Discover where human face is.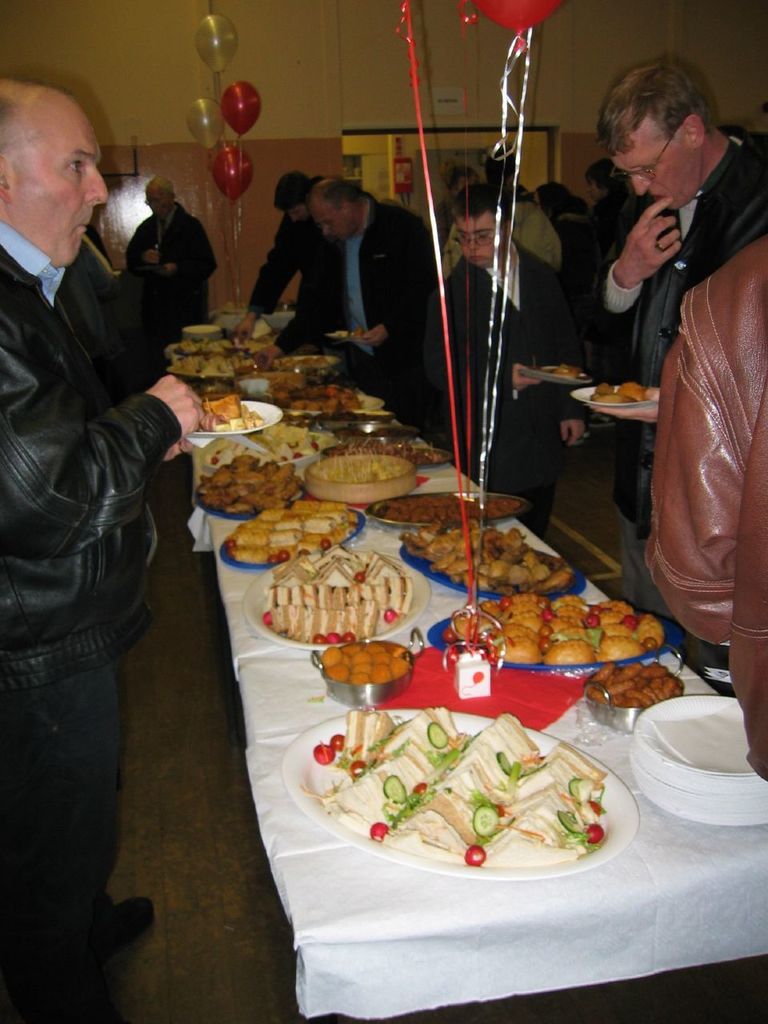
Discovered at 457/214/498/273.
